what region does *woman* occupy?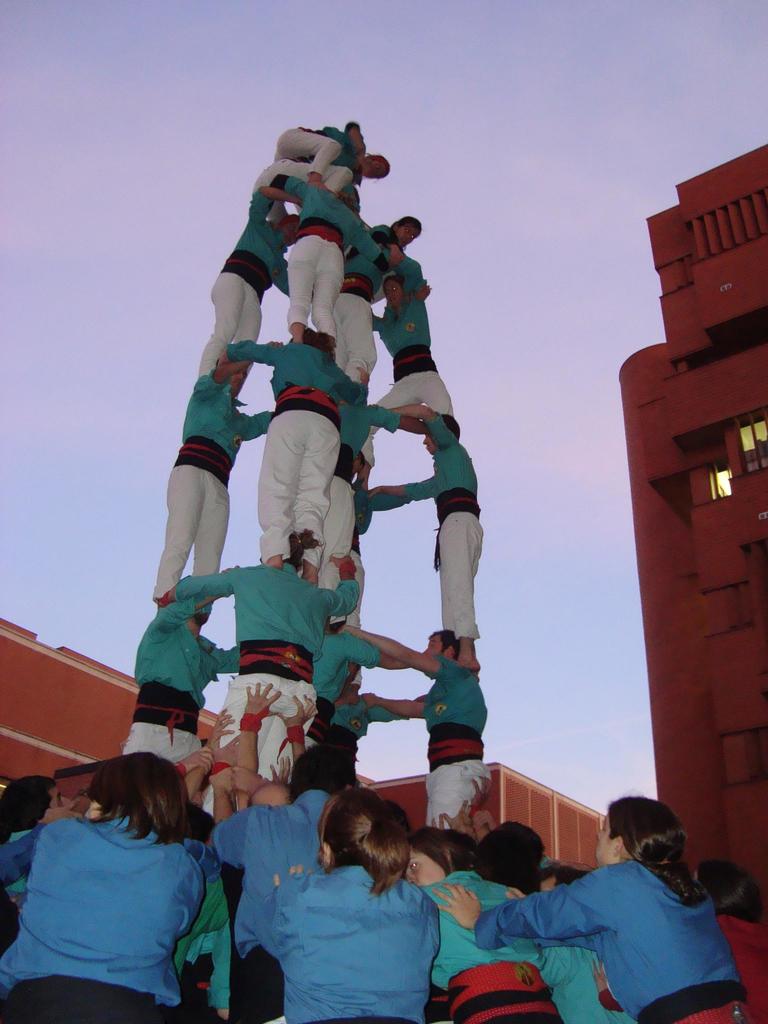
<box>472,788,749,1014</box>.
